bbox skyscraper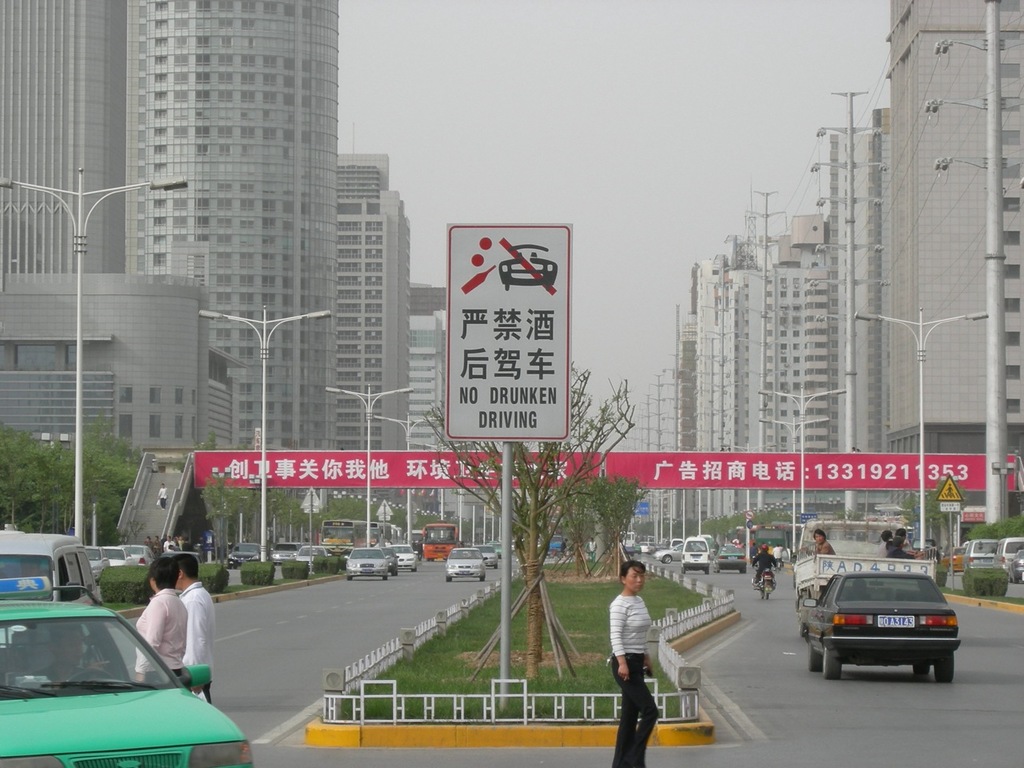
{"left": 732, "top": 234, "right": 844, "bottom": 516}
